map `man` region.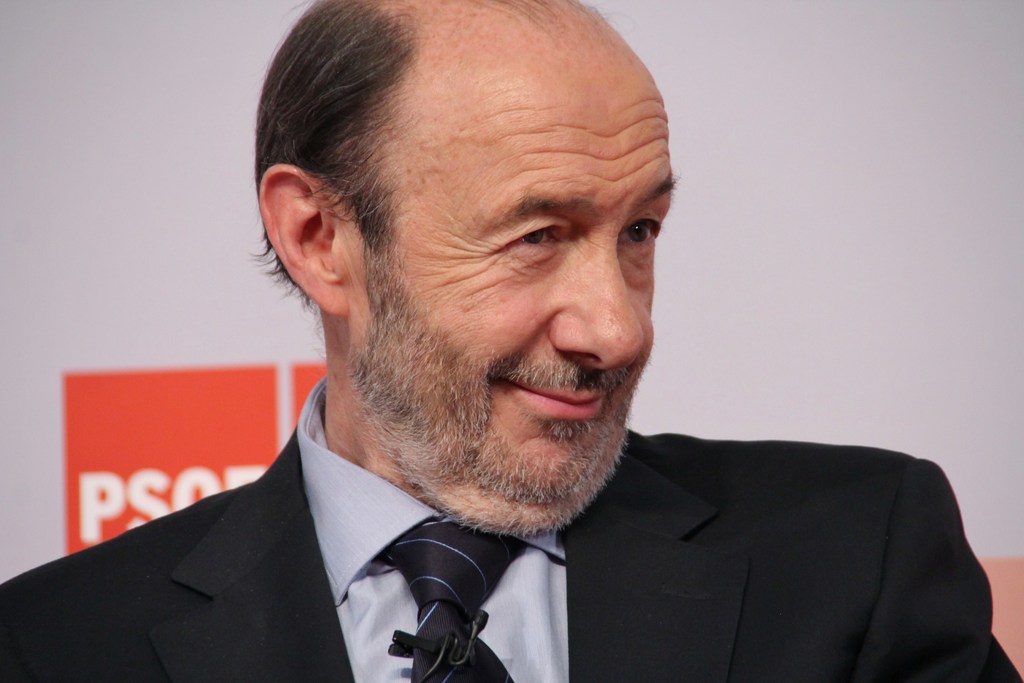
Mapped to x1=3, y1=38, x2=922, y2=670.
